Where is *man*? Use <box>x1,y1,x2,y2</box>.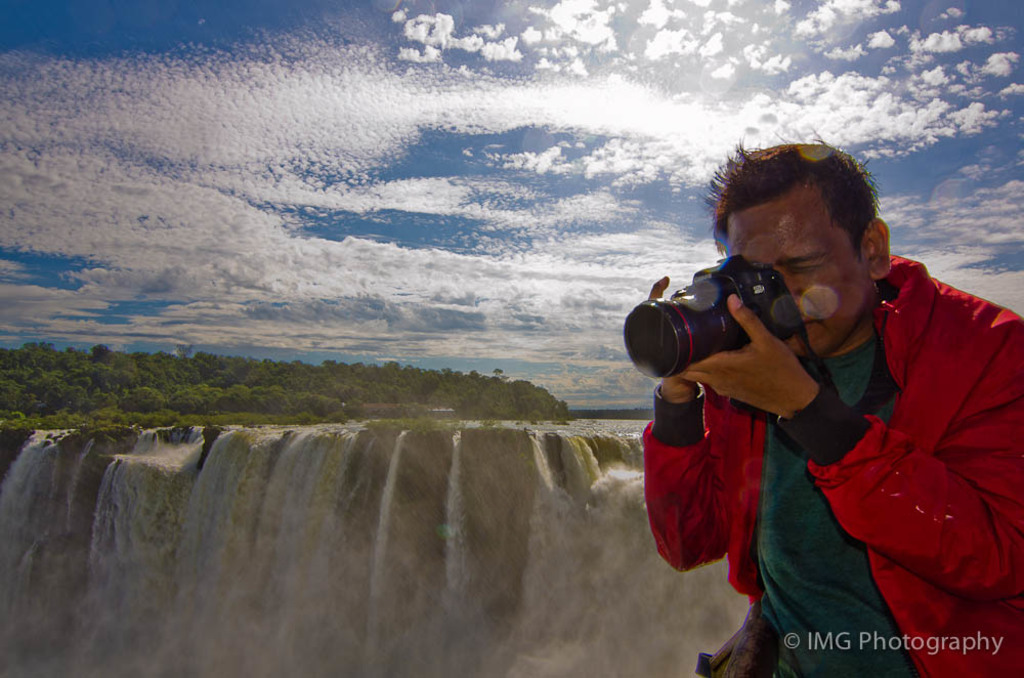
<box>622,120,1012,668</box>.
